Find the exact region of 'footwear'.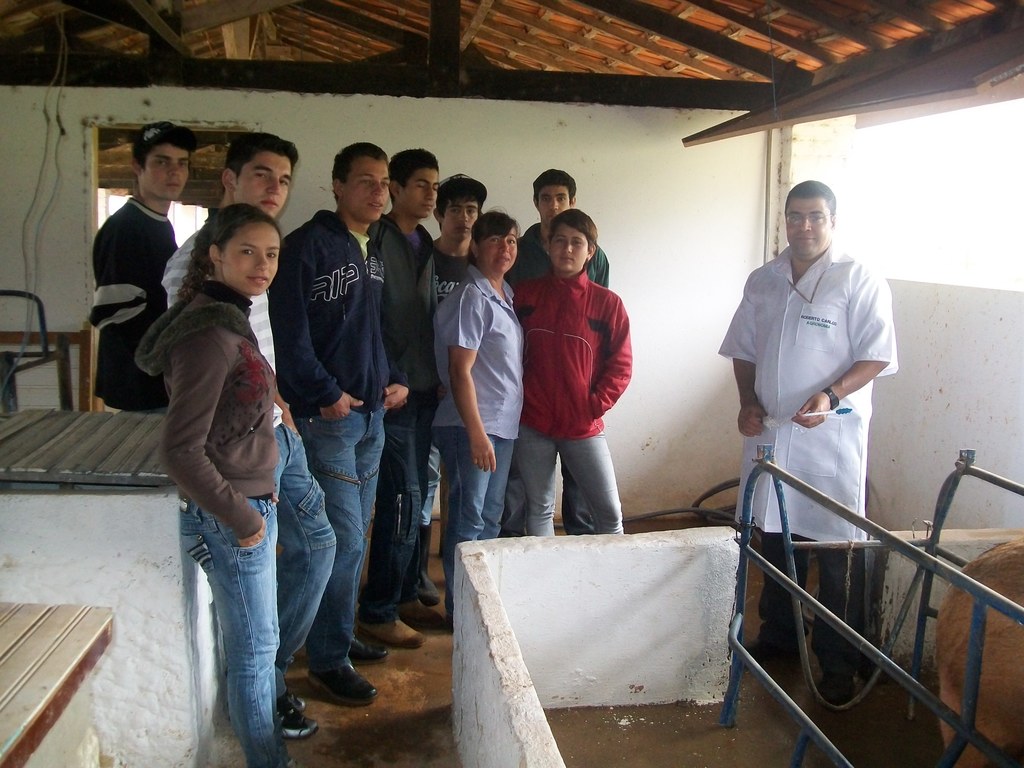
Exact region: rect(406, 572, 446, 607).
